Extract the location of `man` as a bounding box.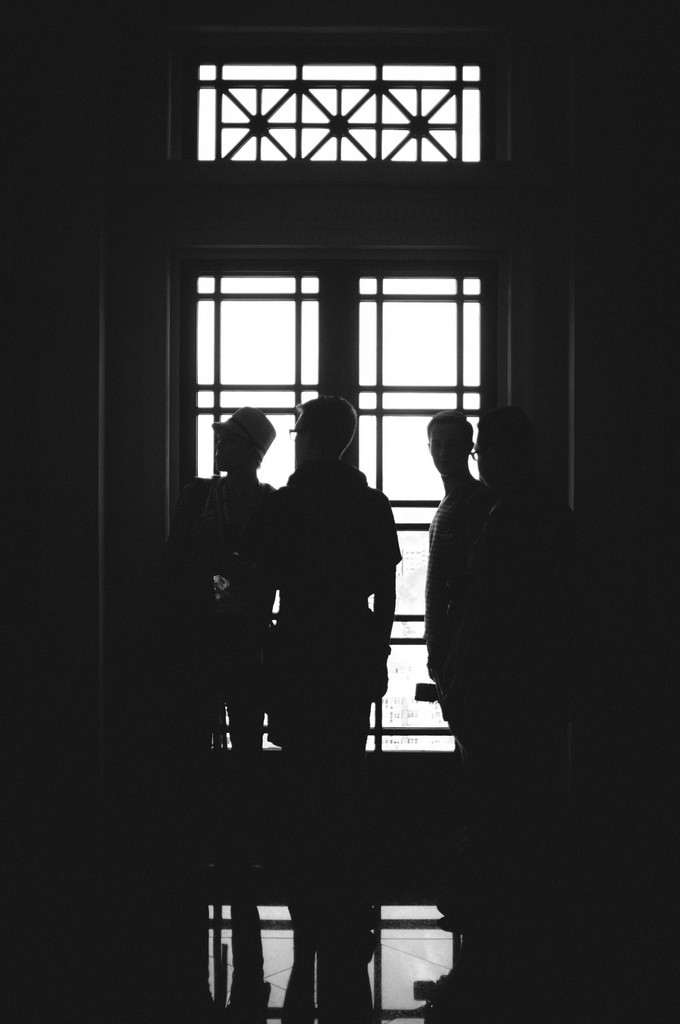
(x1=251, y1=403, x2=379, y2=815).
